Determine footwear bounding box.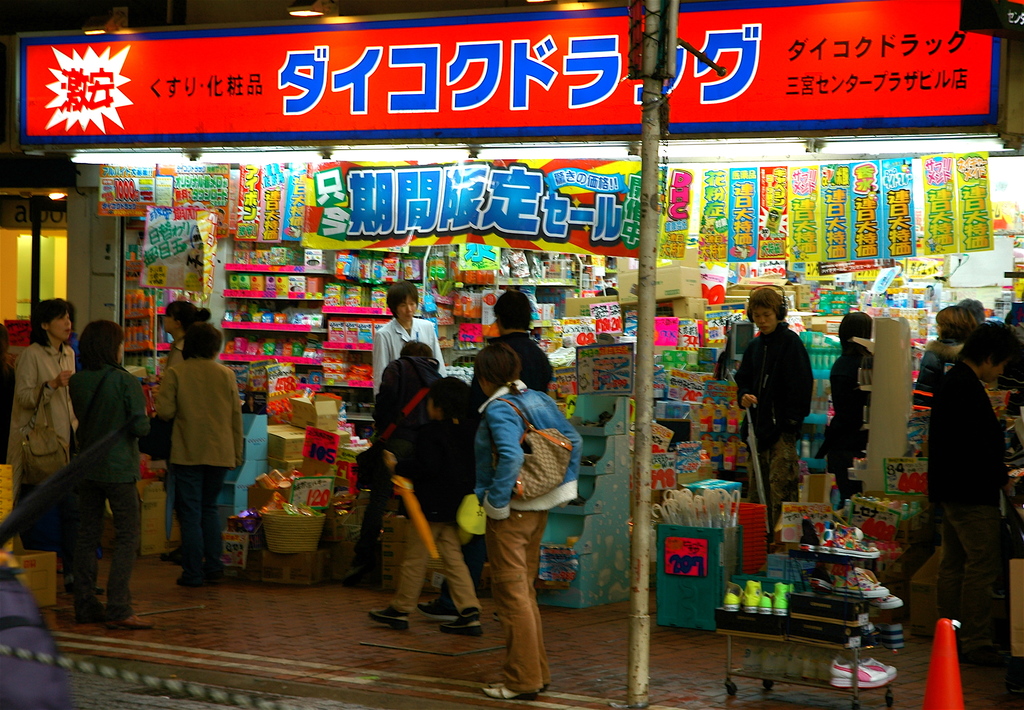
Determined: {"left": 831, "top": 655, "right": 888, "bottom": 687}.
